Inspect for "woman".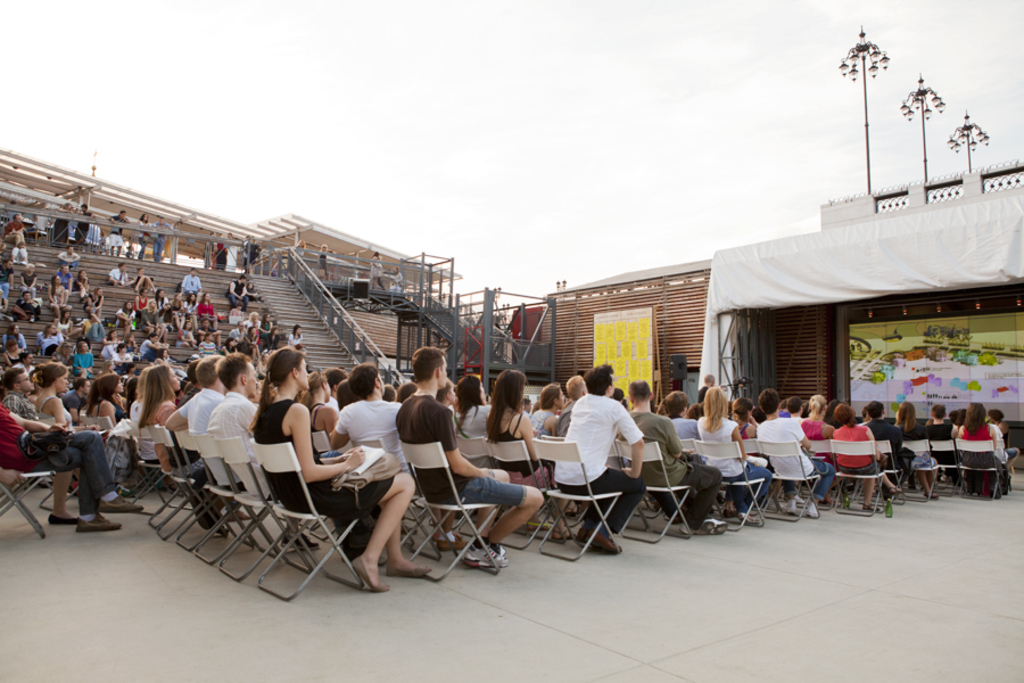
Inspection: [108, 339, 127, 367].
